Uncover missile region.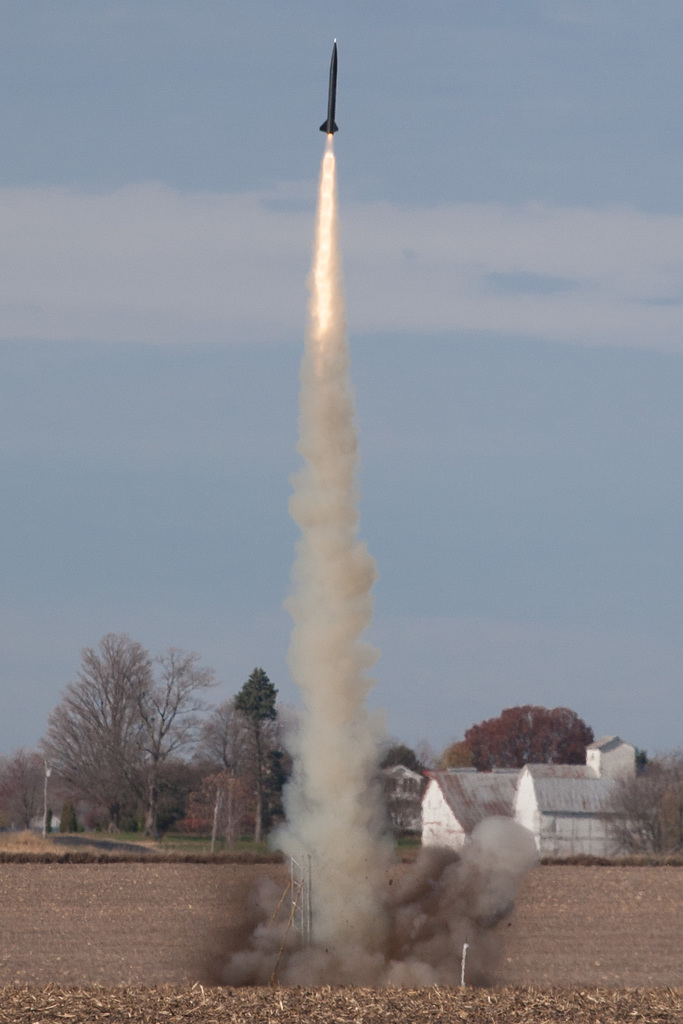
Uncovered: box(319, 37, 340, 138).
